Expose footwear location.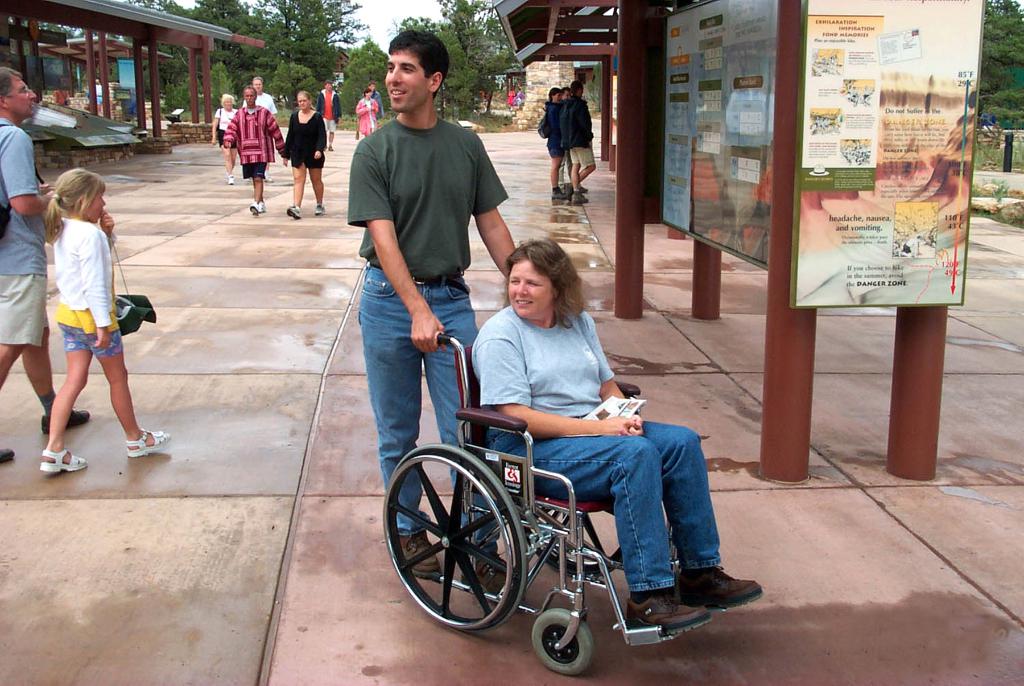
Exposed at locate(125, 425, 173, 458).
